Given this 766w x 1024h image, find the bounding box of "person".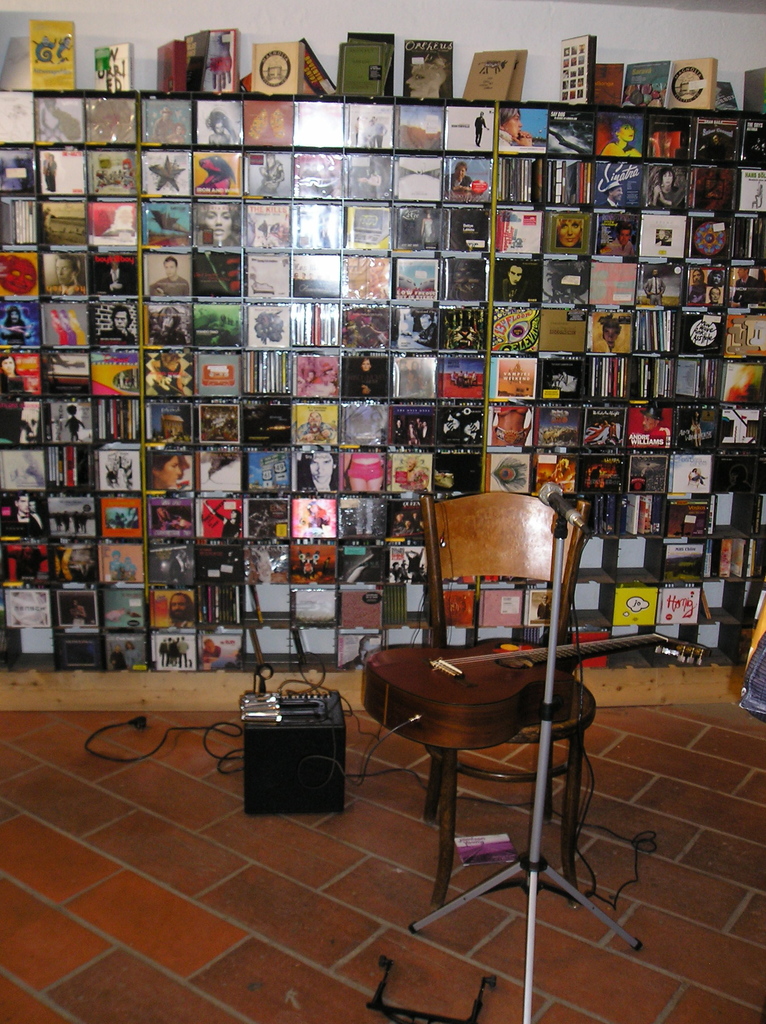
box(689, 467, 706, 484).
